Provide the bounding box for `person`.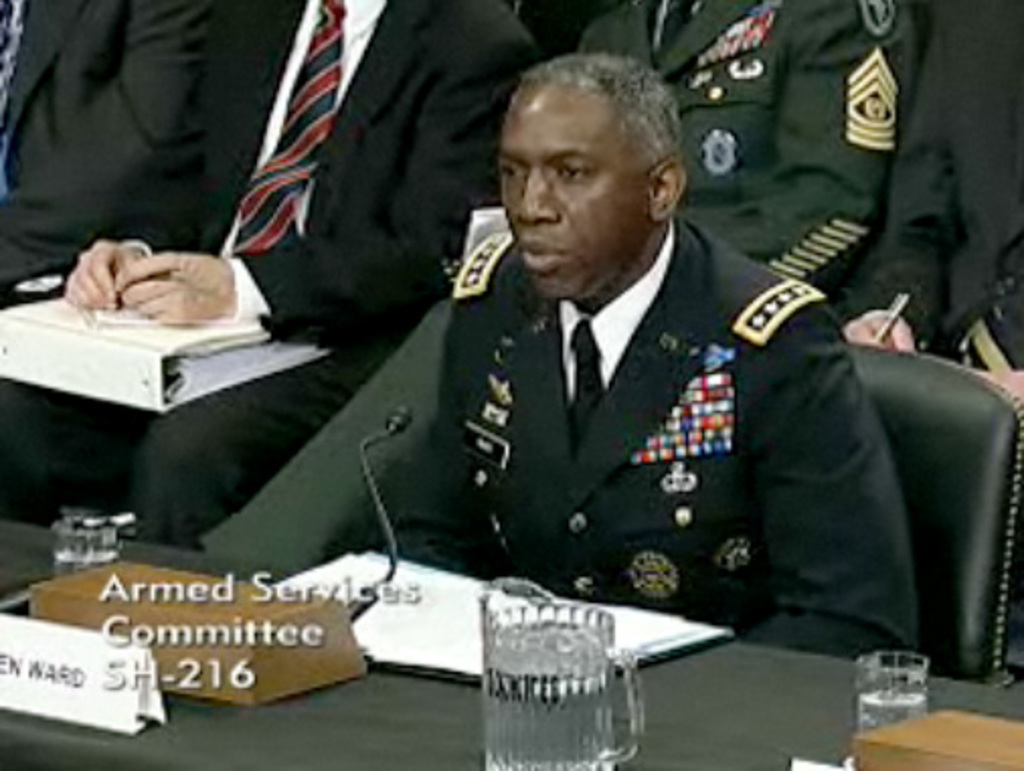
385:55:917:668.
